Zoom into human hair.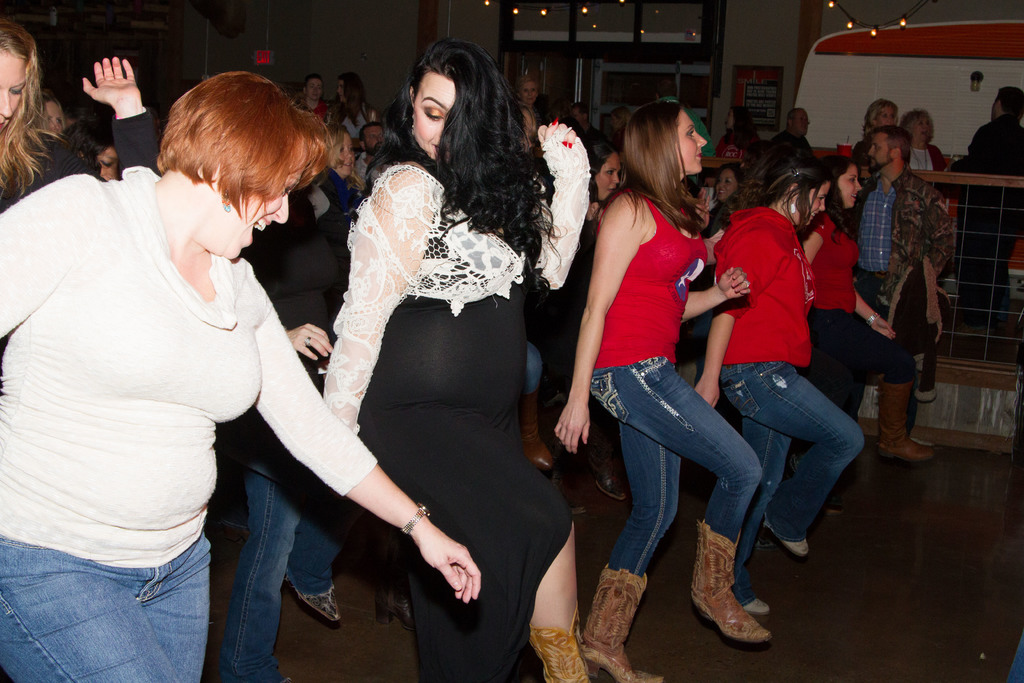
Zoom target: 140, 65, 324, 240.
